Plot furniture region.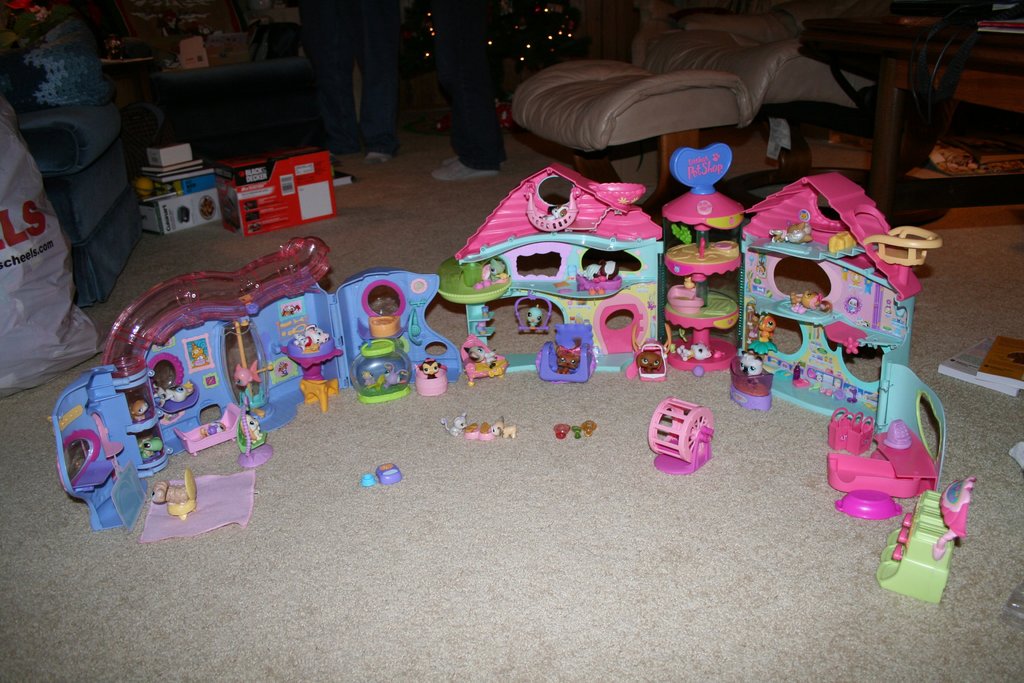
Plotted at [left=508, top=0, right=879, bottom=215].
